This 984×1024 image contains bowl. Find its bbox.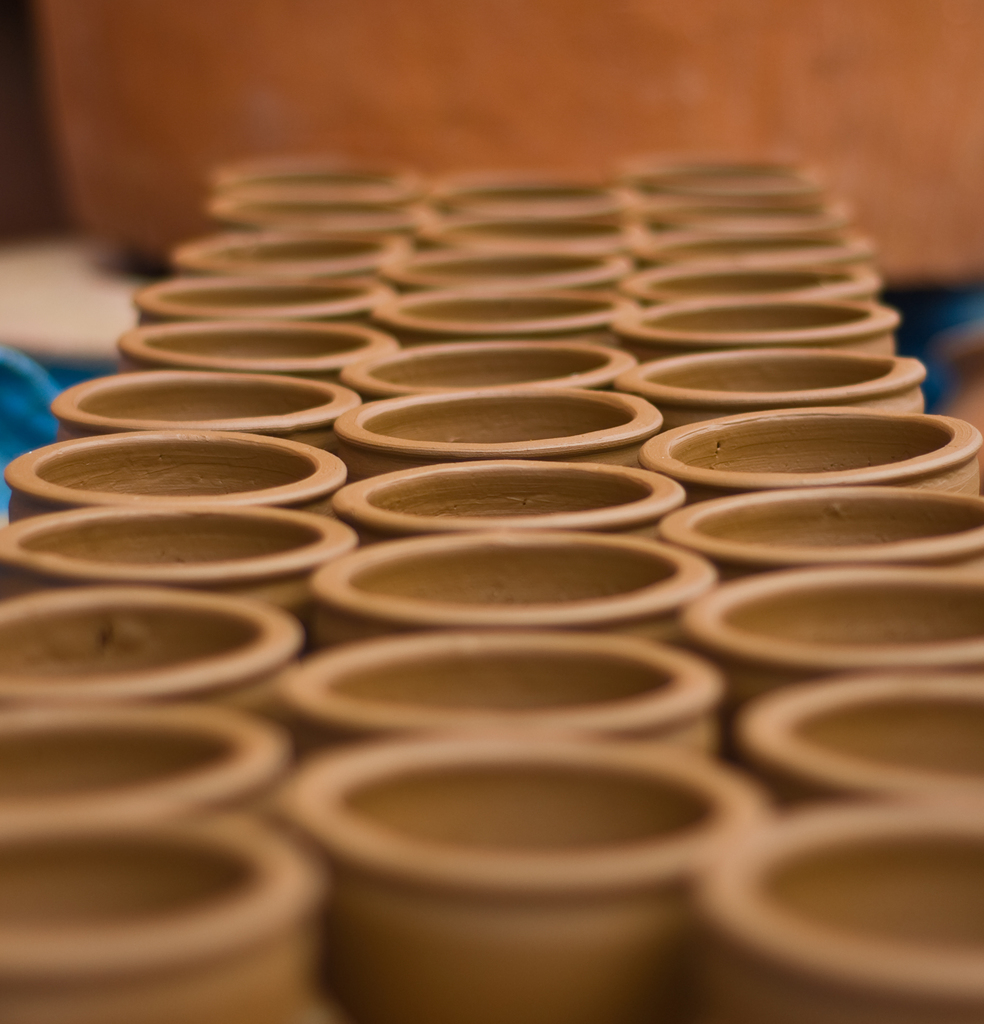
rect(636, 407, 982, 505).
